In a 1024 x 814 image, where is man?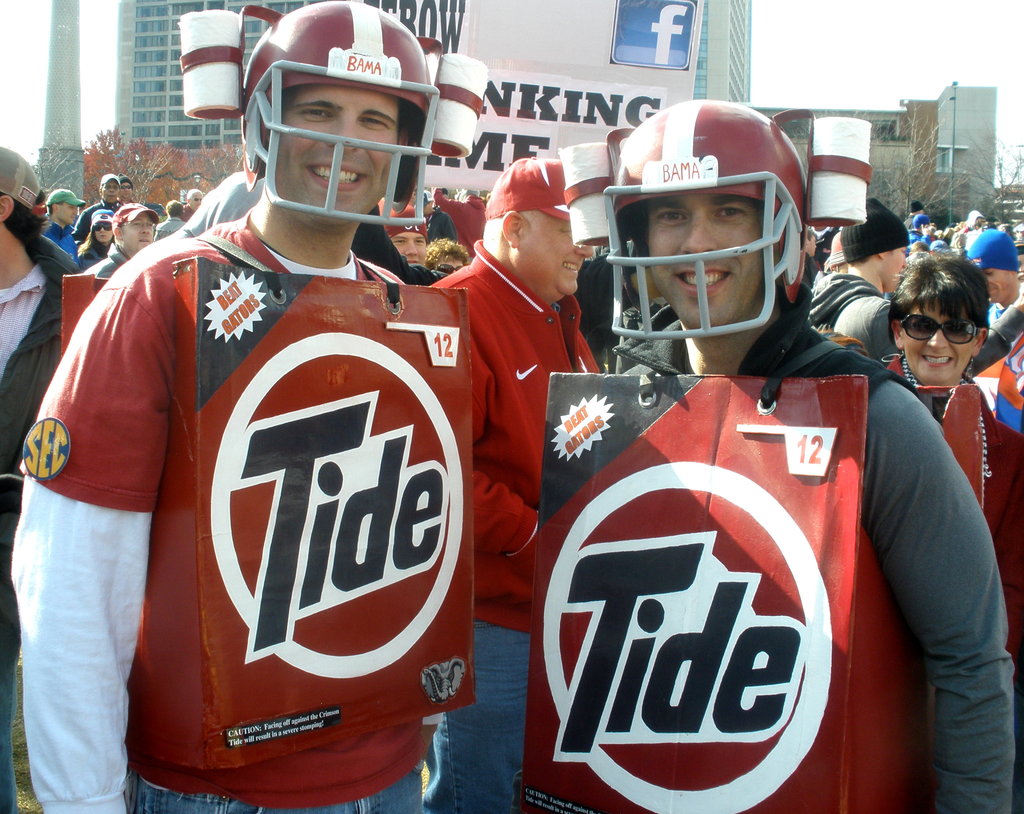
38 14 573 813.
